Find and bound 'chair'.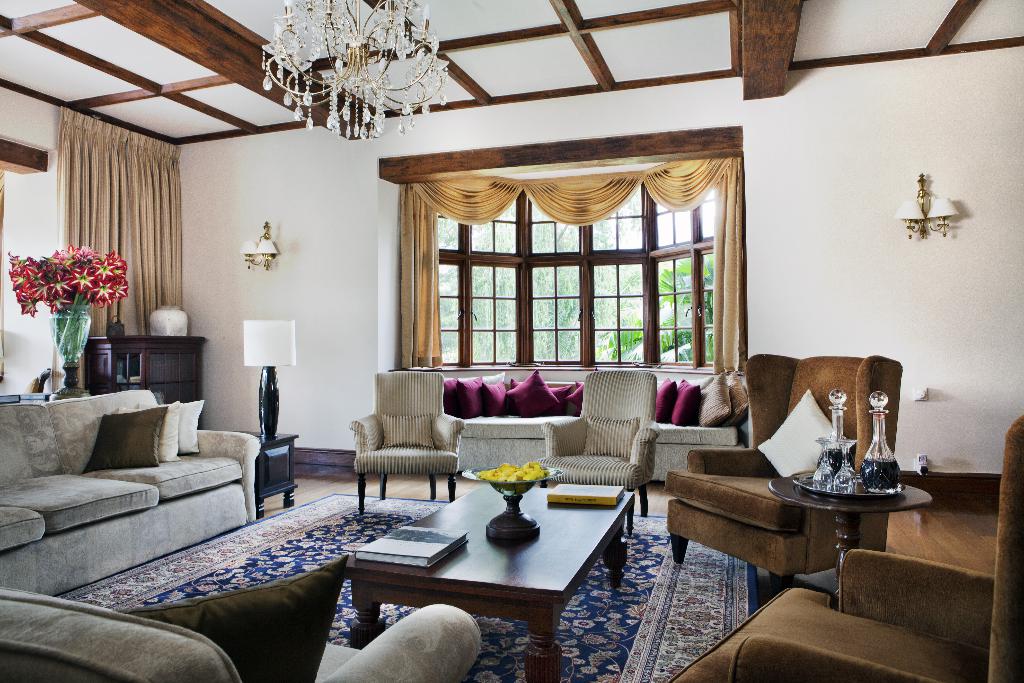
Bound: <bbox>535, 367, 662, 537</bbox>.
